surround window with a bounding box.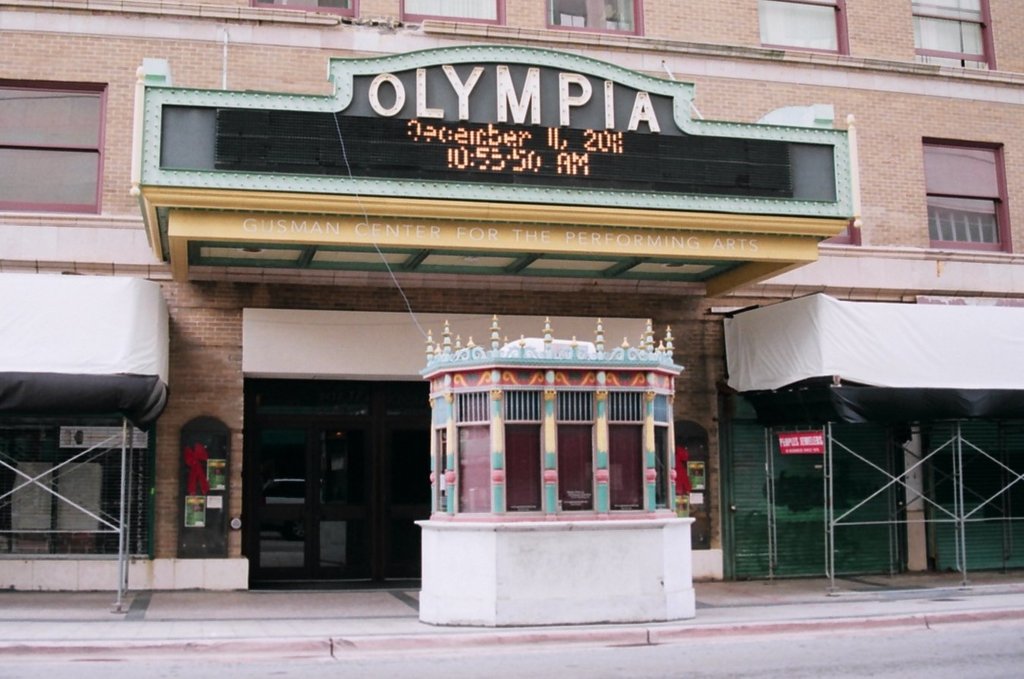
248/0/356/21.
